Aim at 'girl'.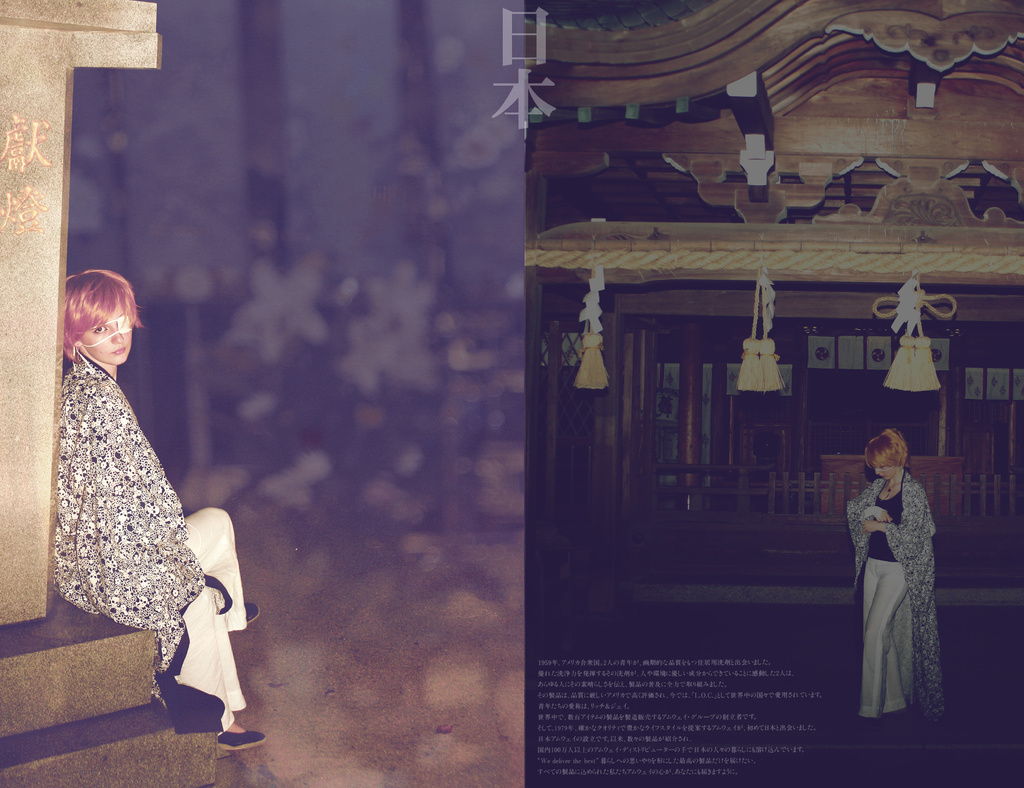
Aimed at 846 426 948 728.
